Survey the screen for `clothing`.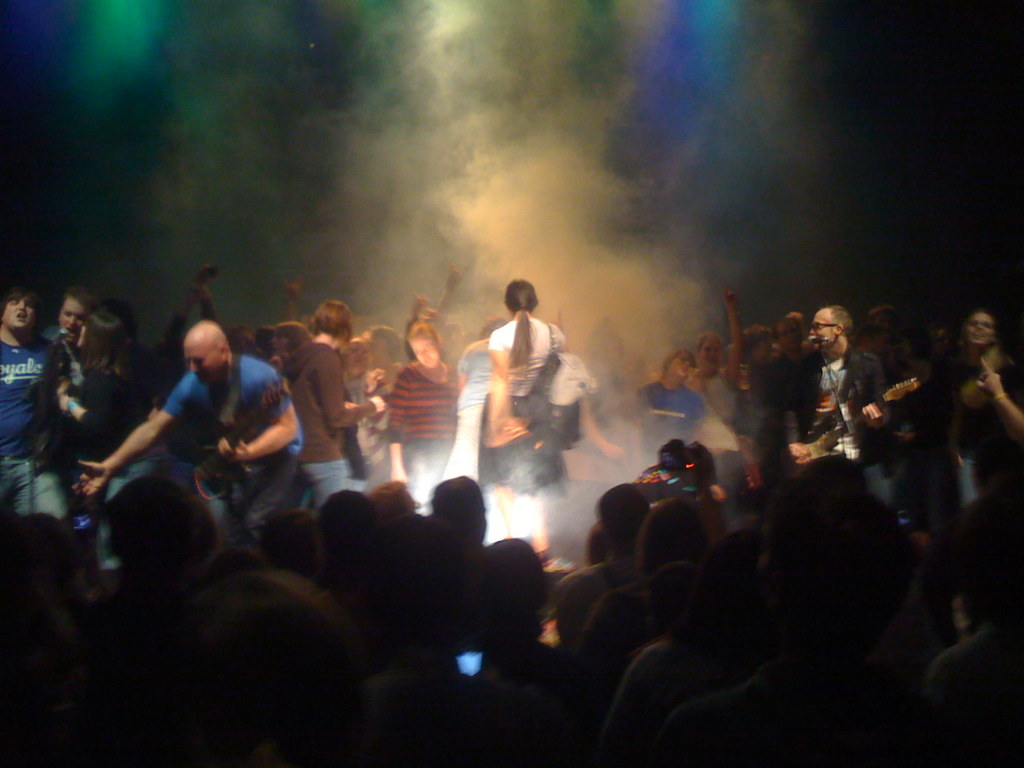
Survey found: <bbox>136, 335, 297, 509</bbox>.
